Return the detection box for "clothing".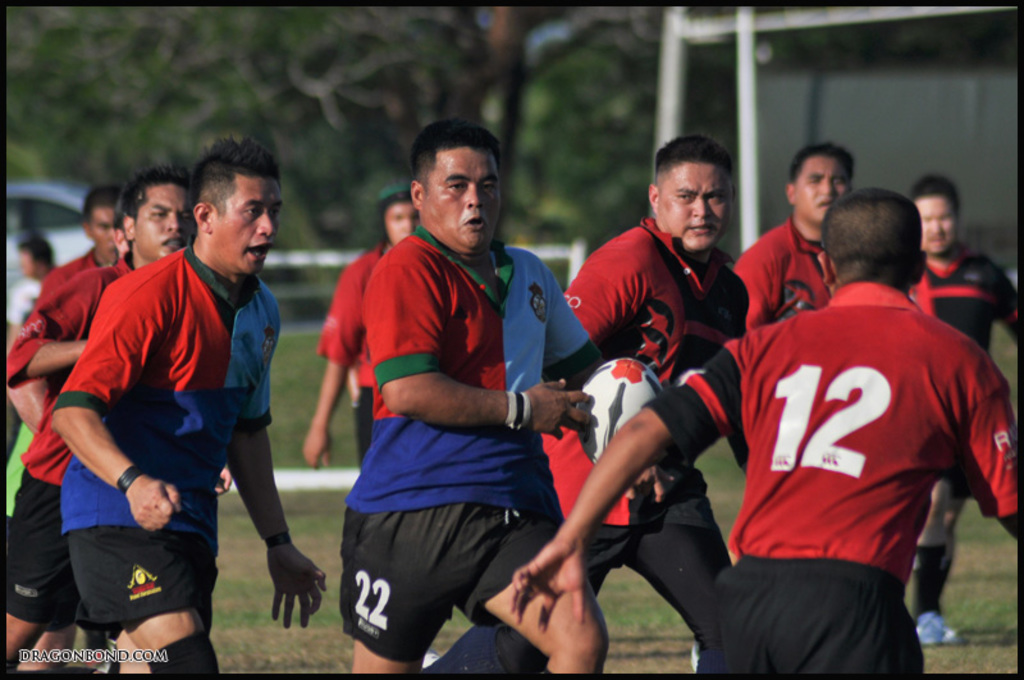
[645, 270, 1023, 679].
